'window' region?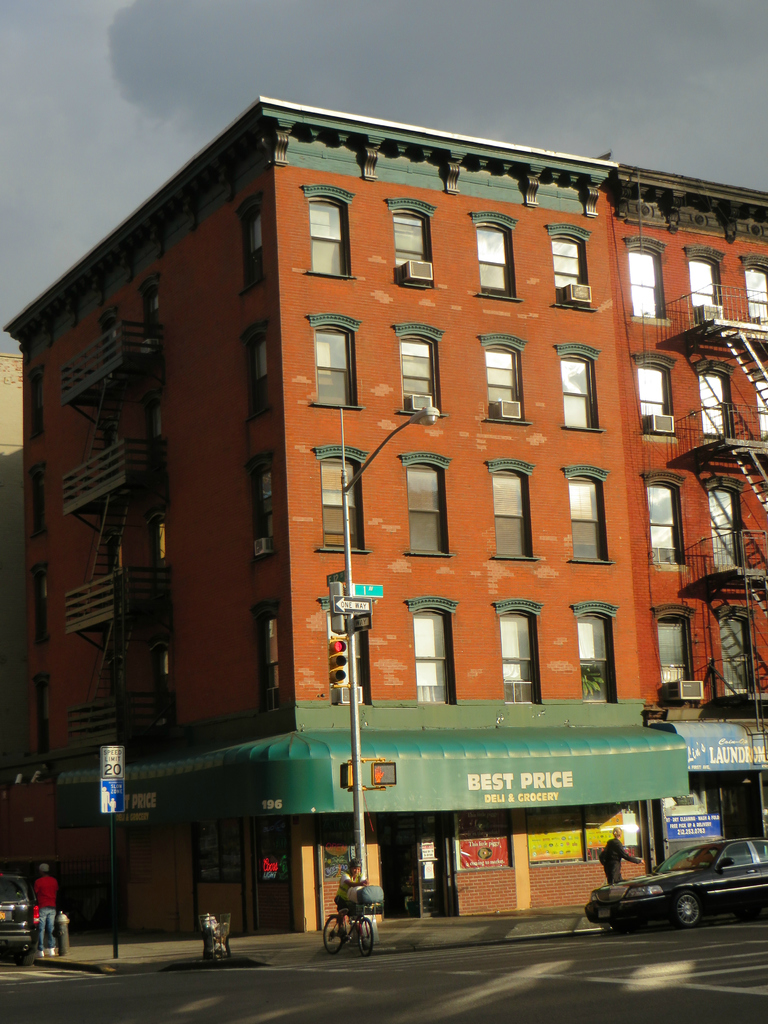
box(564, 353, 604, 428)
